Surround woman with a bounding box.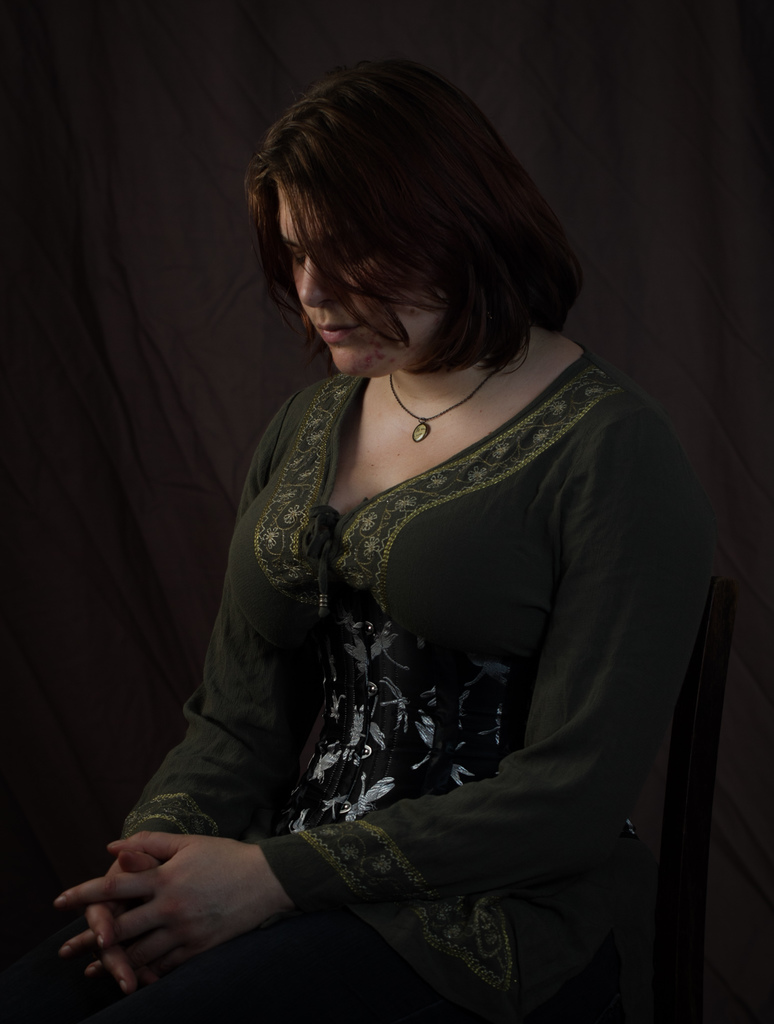
crop(83, 54, 718, 1021).
